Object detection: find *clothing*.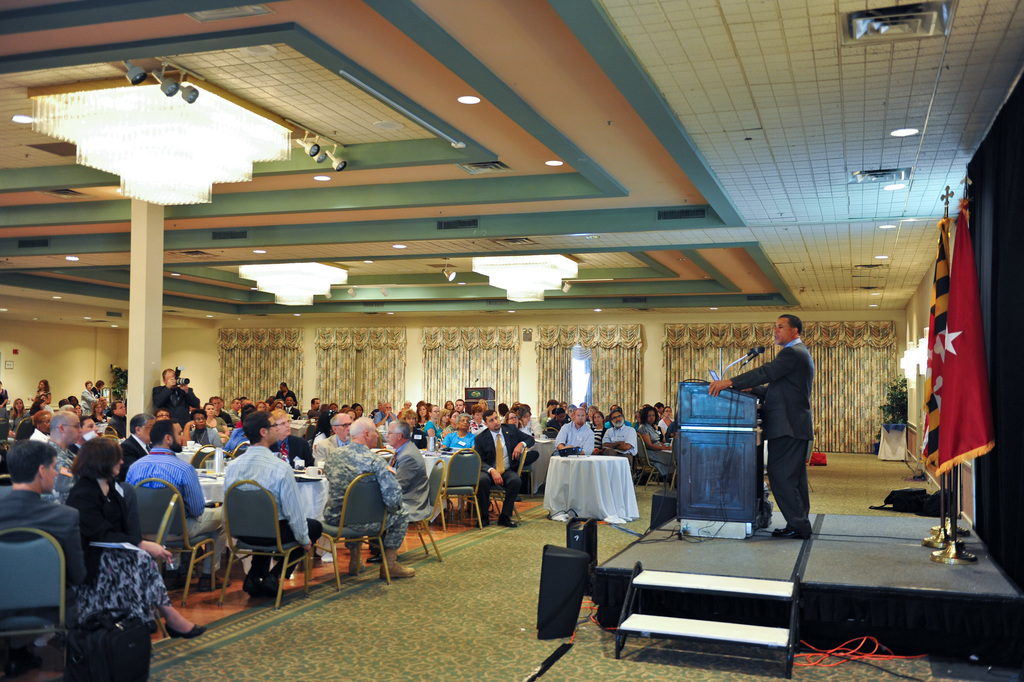
pyautogui.locateOnScreen(388, 440, 427, 518).
